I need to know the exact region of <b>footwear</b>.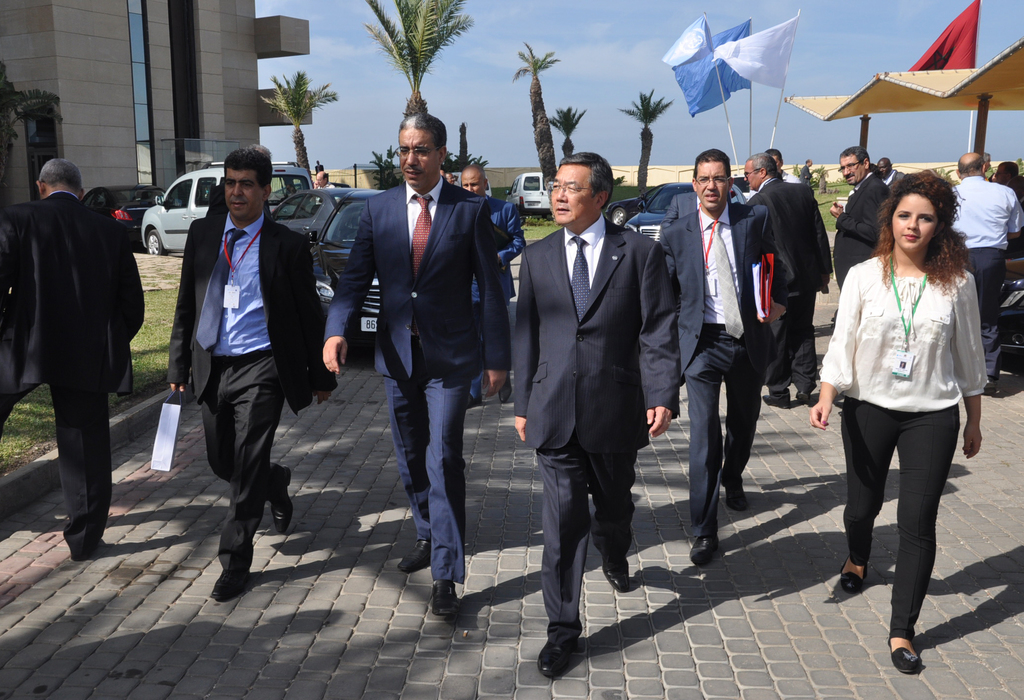
Region: [left=888, top=640, right=921, bottom=675].
